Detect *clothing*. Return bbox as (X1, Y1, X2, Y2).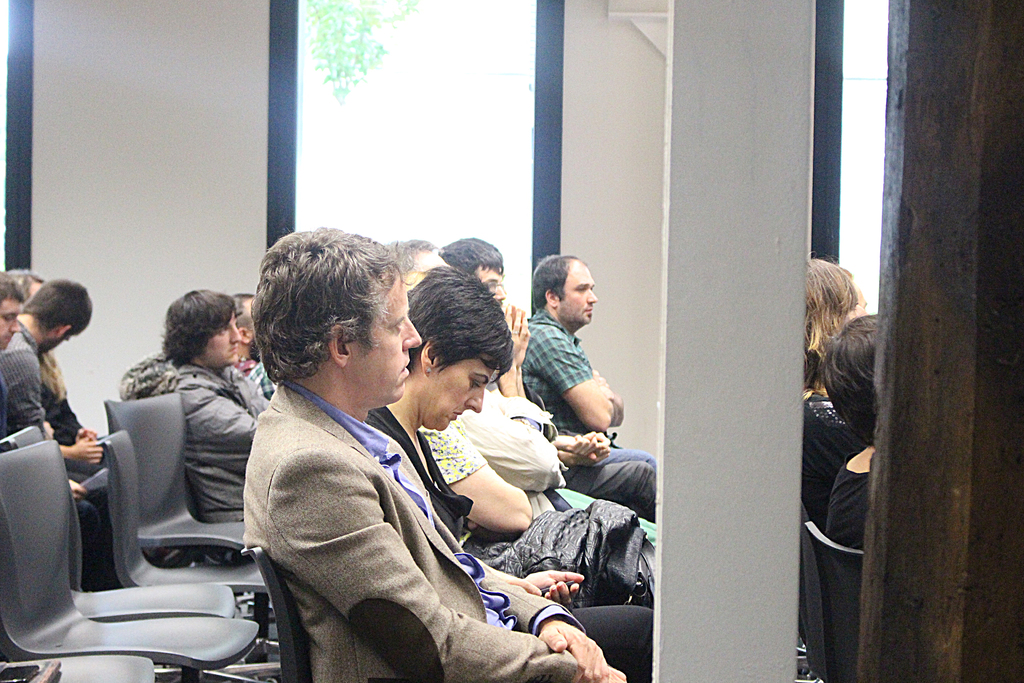
(460, 389, 647, 547).
